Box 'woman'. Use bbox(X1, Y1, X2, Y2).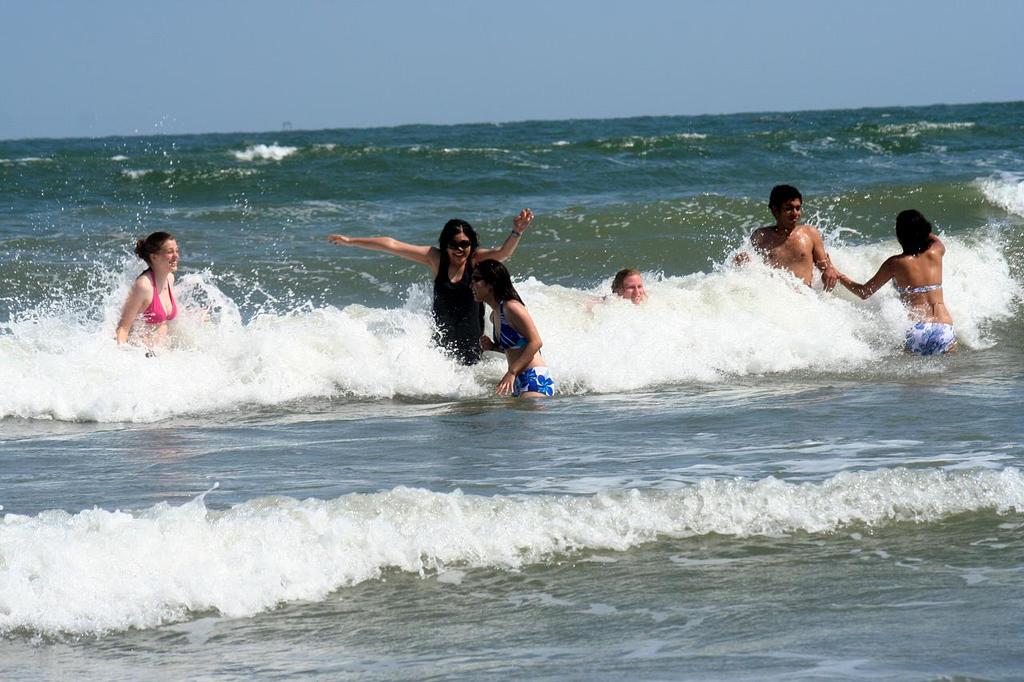
bbox(113, 235, 182, 365).
